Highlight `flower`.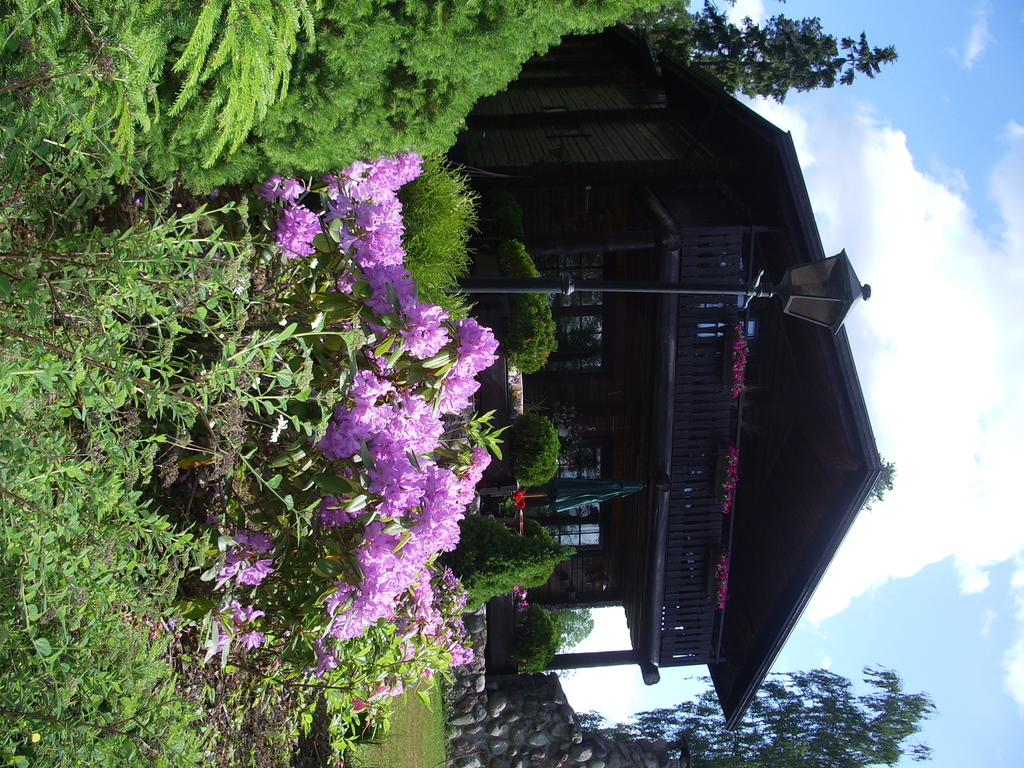
Highlighted region: 180/144/518/687.
